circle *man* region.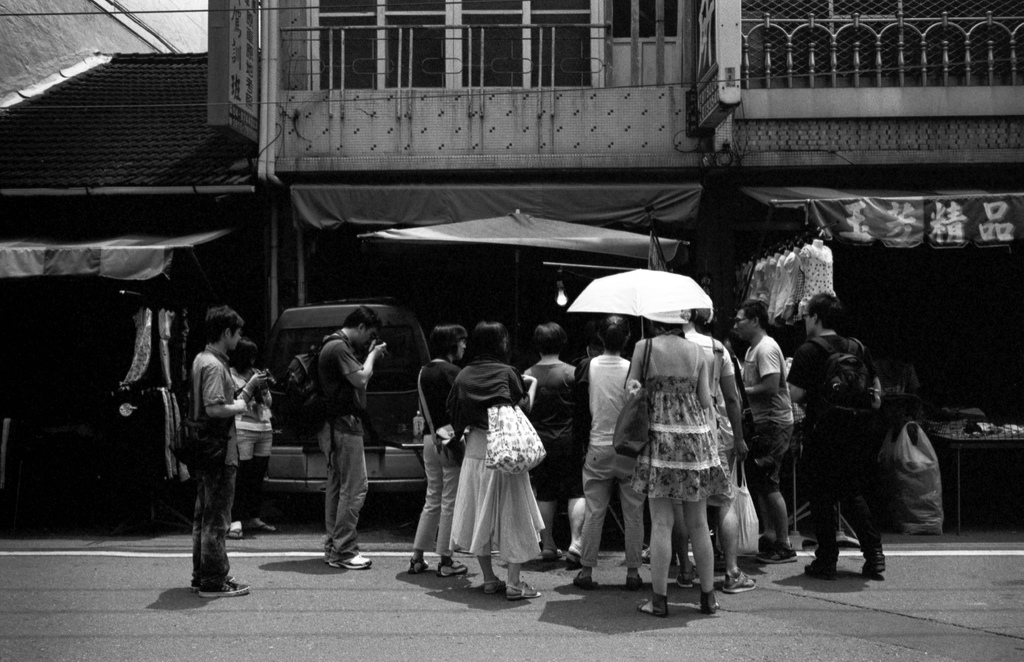
Region: pyautogui.locateOnScreen(289, 313, 383, 571).
